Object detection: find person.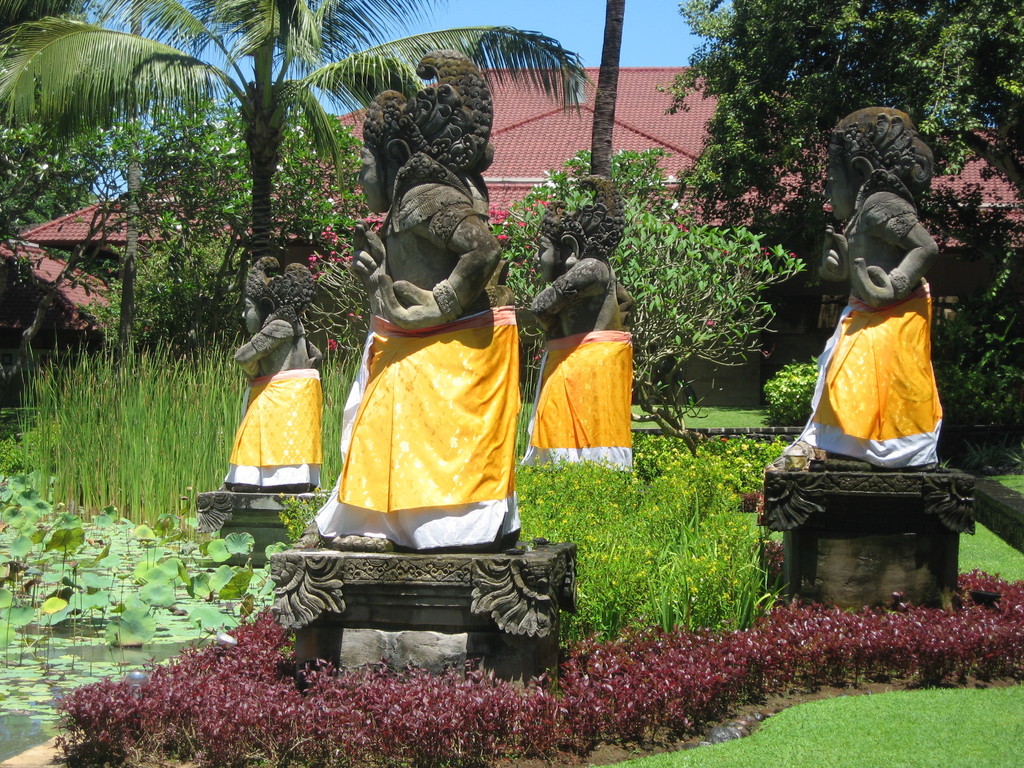
Rect(223, 255, 330, 492).
